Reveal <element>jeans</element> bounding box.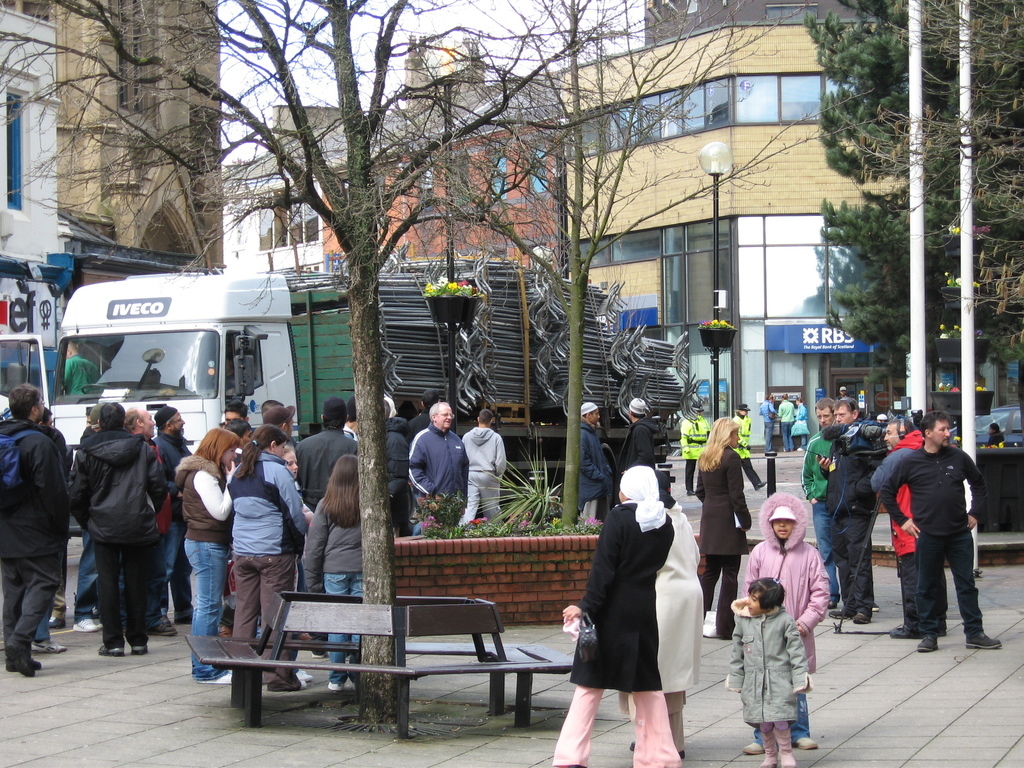
Revealed: <region>897, 555, 923, 623</region>.
